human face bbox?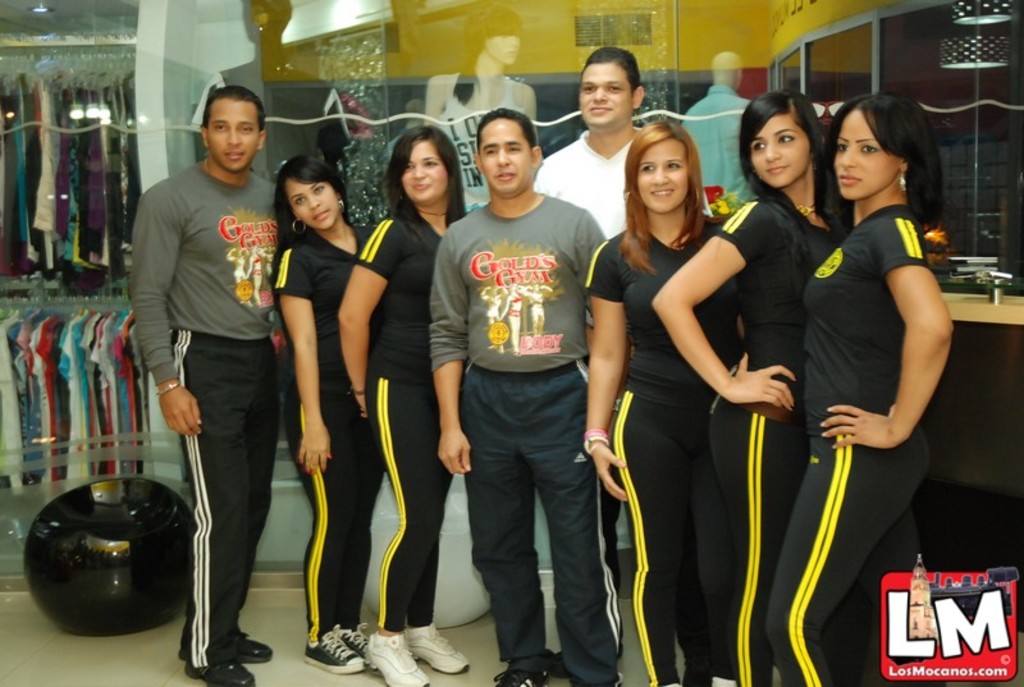
bbox(207, 97, 261, 173)
